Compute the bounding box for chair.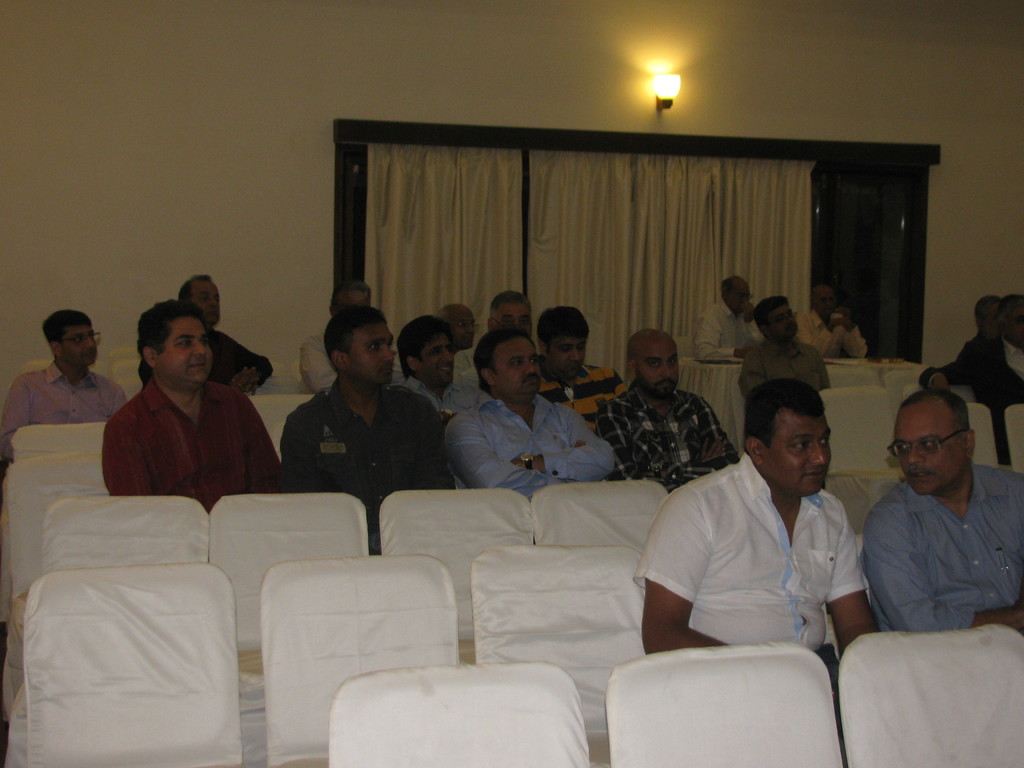
region(1006, 401, 1023, 472).
